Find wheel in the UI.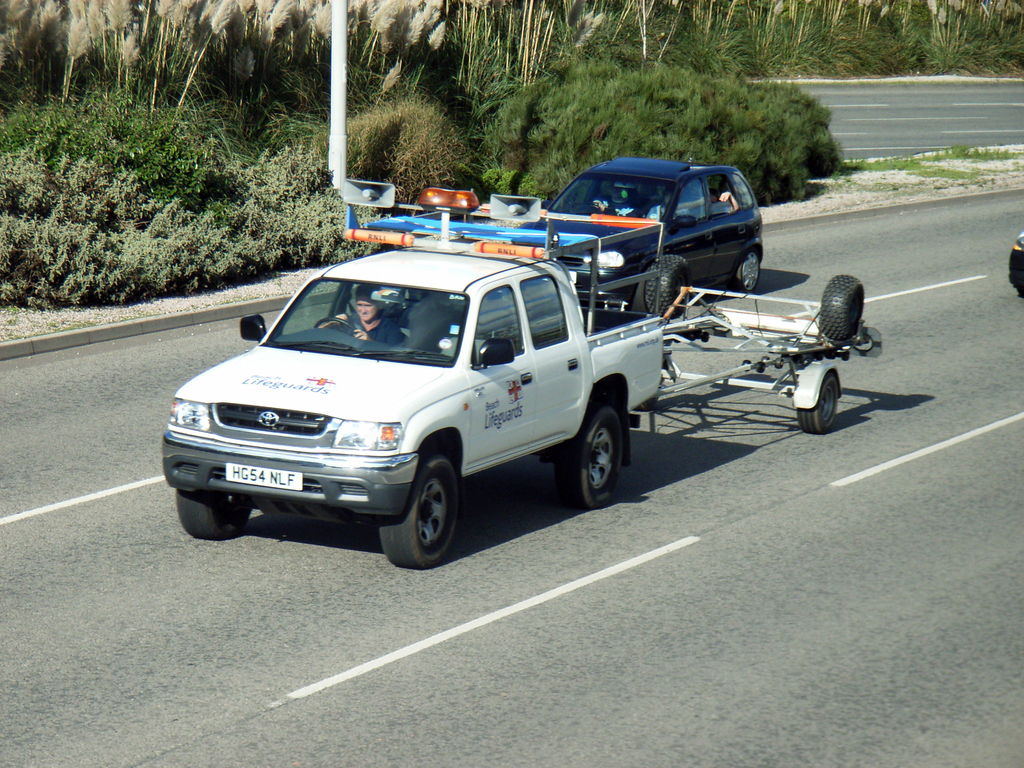
UI element at 732,248,762,293.
